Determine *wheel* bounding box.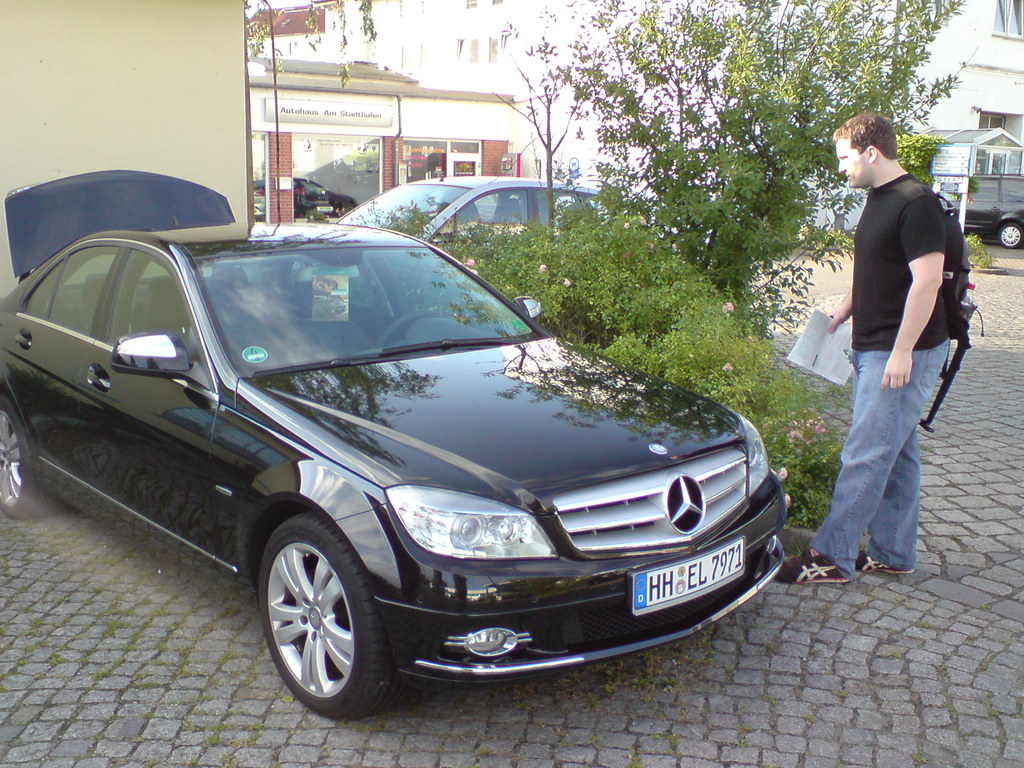
Determined: crop(376, 305, 466, 348).
